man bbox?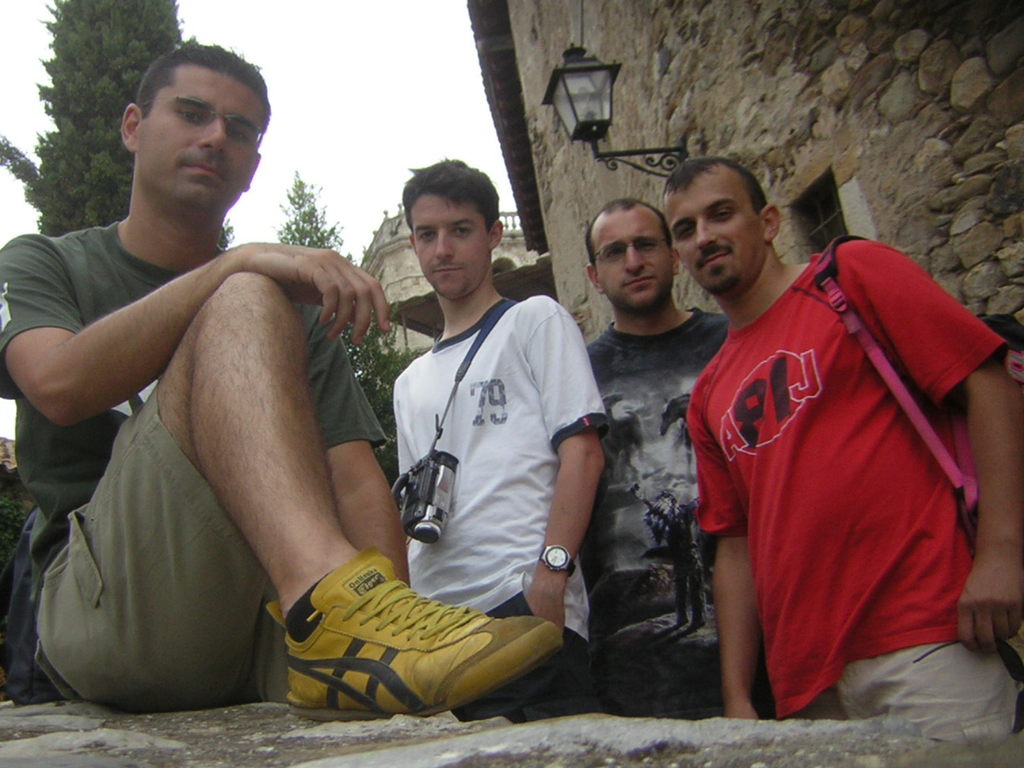
box(390, 158, 614, 715)
